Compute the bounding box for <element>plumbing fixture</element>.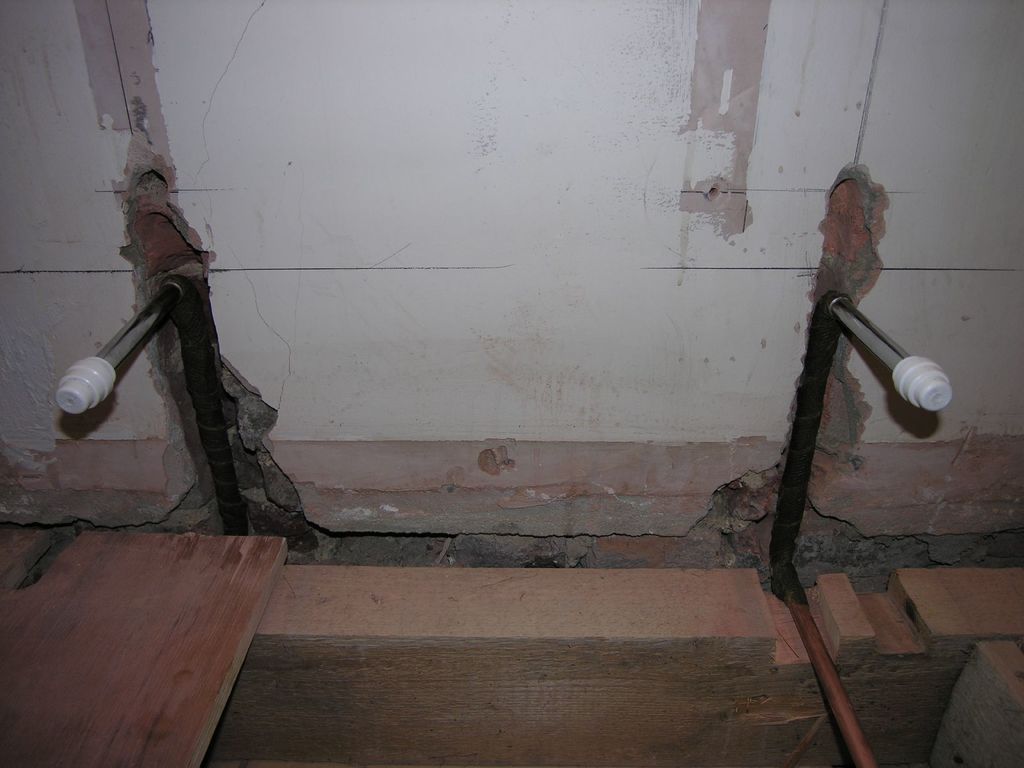
[left=815, top=283, right=949, bottom=412].
